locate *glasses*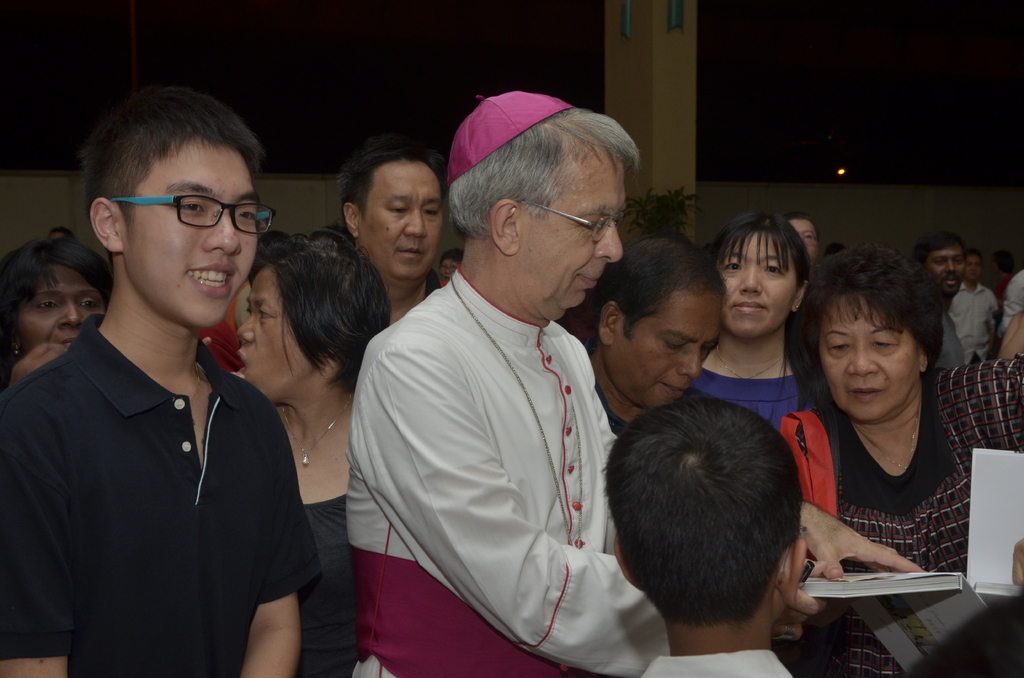
x1=522 y1=202 x2=634 y2=246
